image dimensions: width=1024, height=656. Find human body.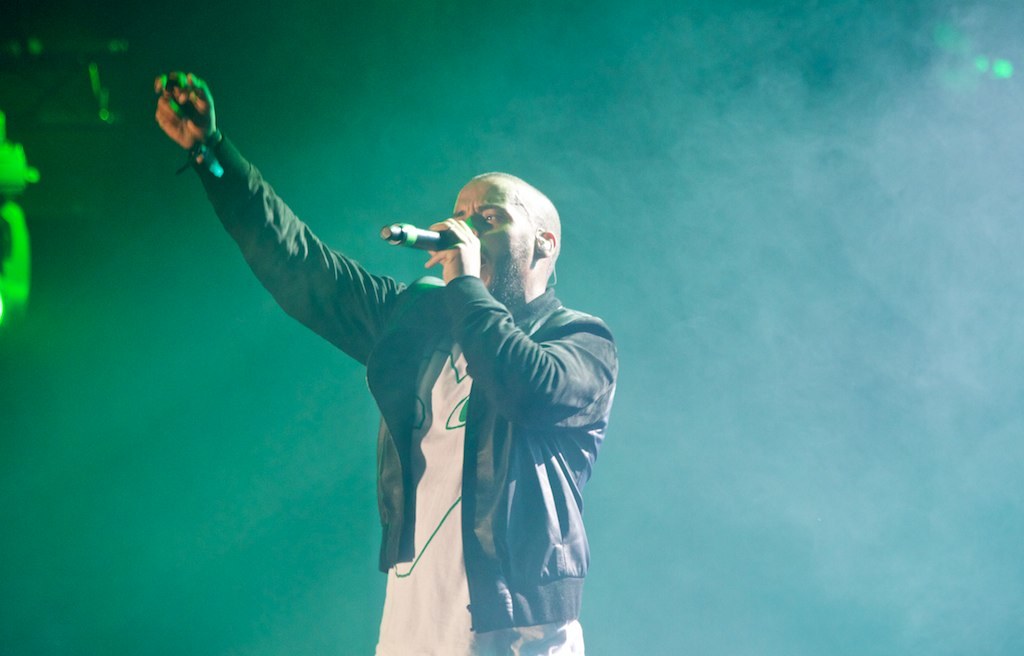
bbox(178, 14, 556, 638).
